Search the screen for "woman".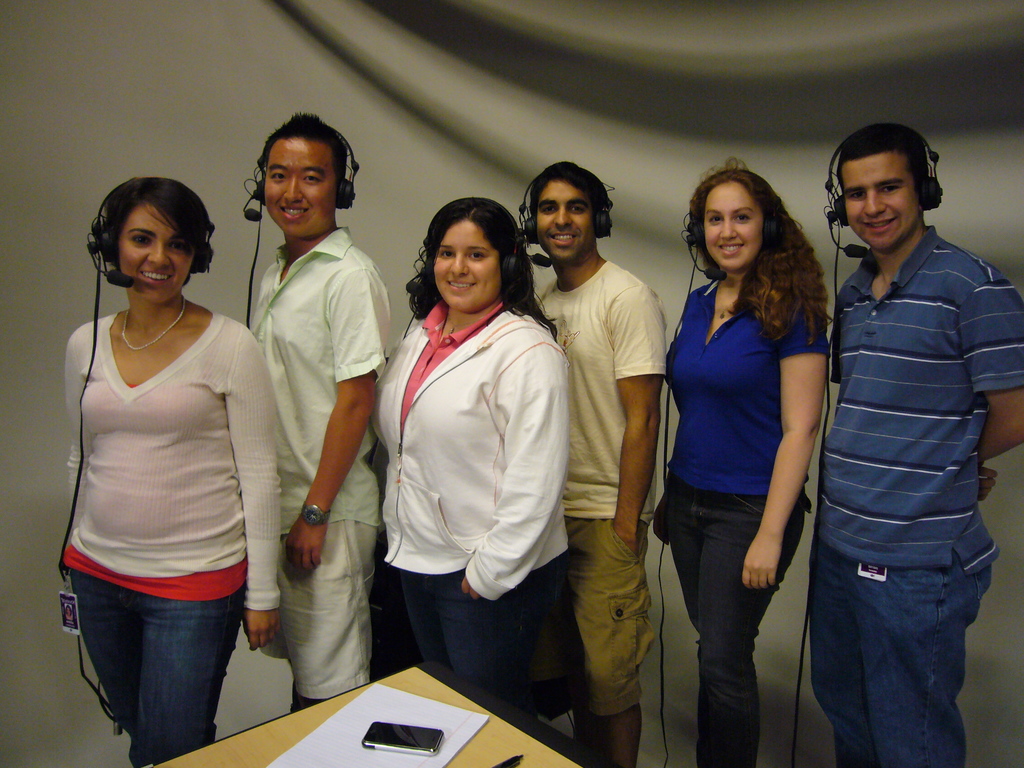
Found at 31, 152, 293, 756.
